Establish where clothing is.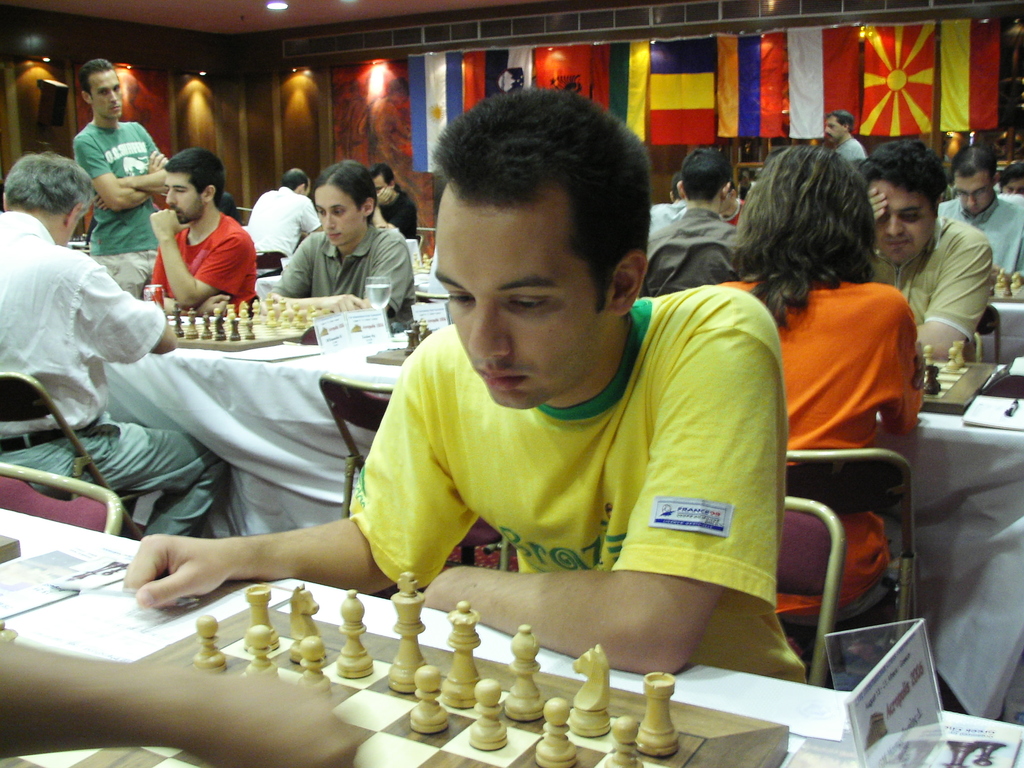
Established at 380/193/417/241.
